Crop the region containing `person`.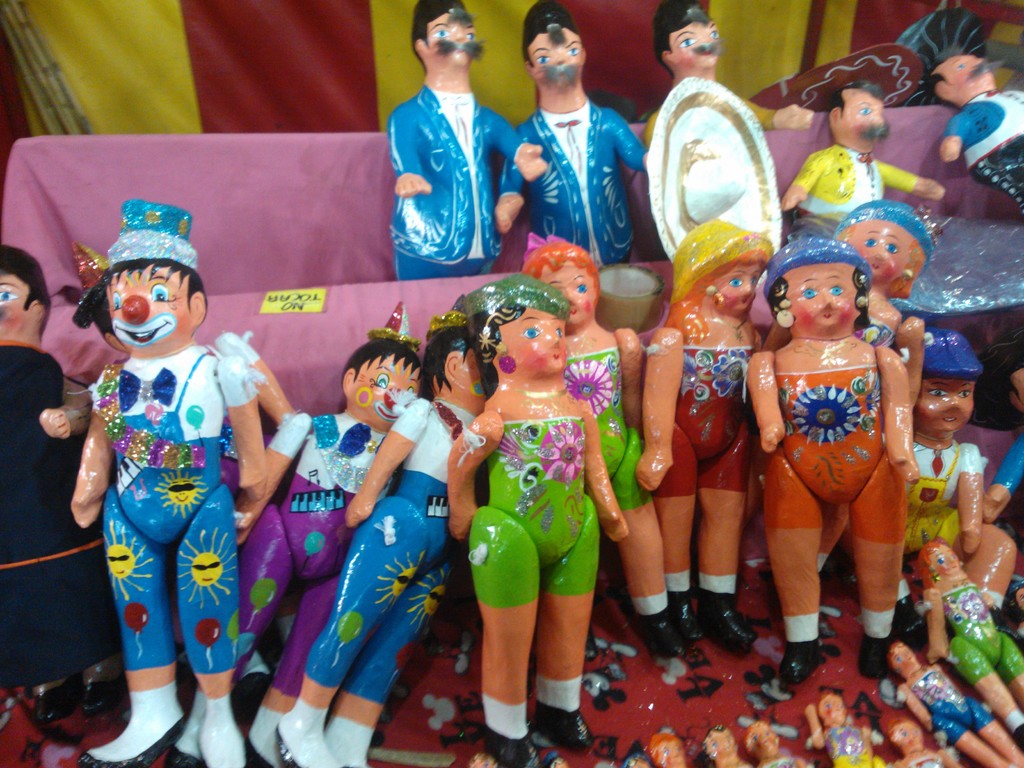
Crop region: (784,86,947,236).
